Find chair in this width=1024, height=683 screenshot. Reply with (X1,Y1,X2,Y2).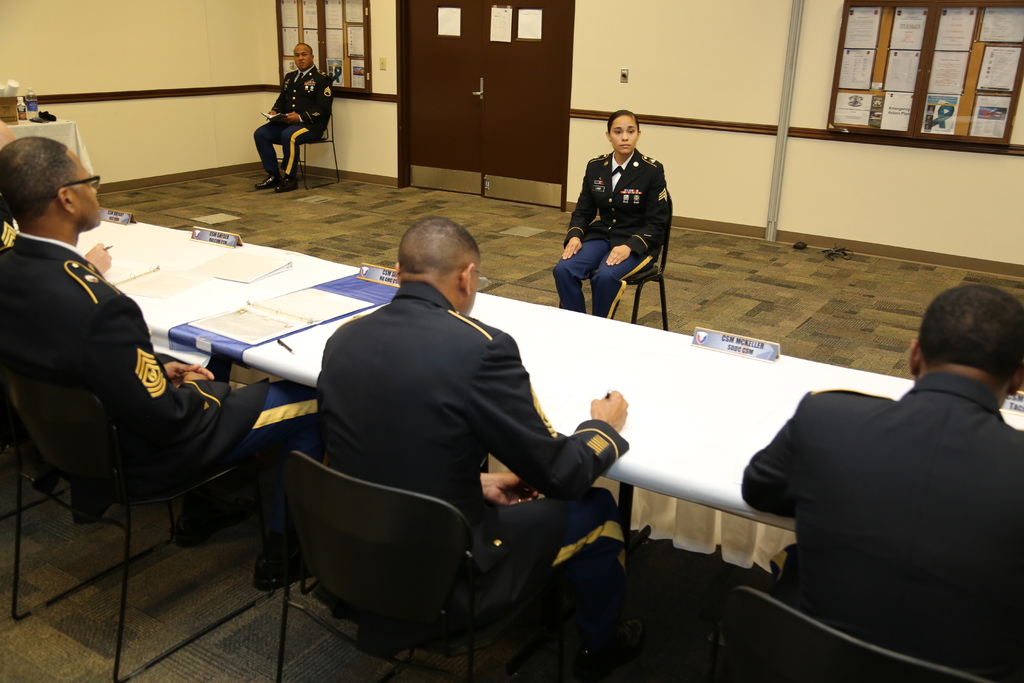
(0,352,283,682).
